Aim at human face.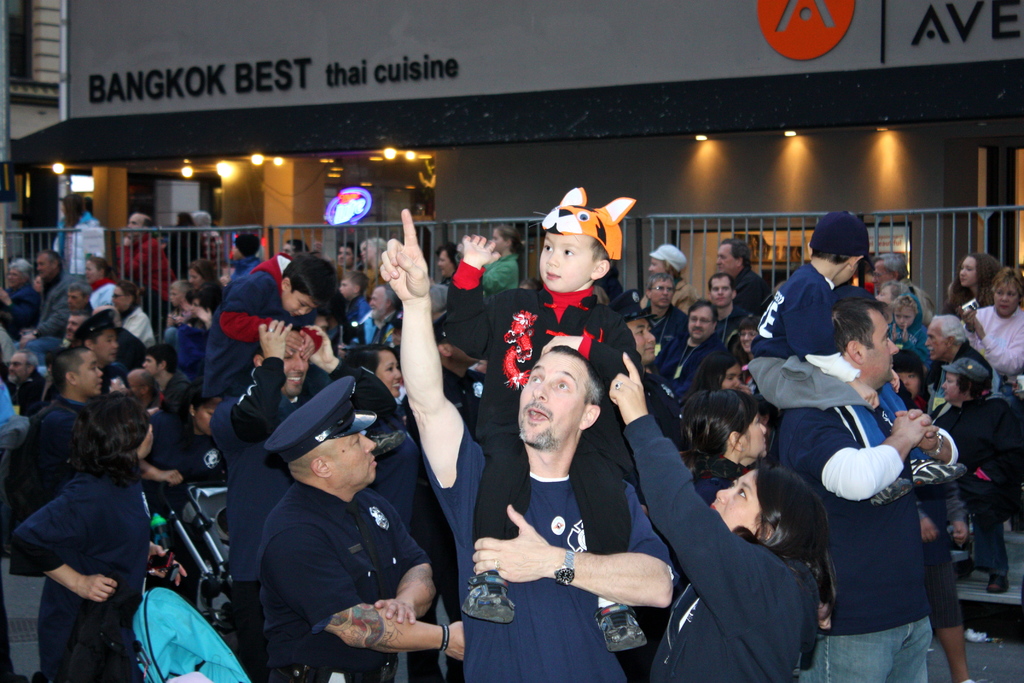
Aimed at Rect(66, 317, 82, 342).
